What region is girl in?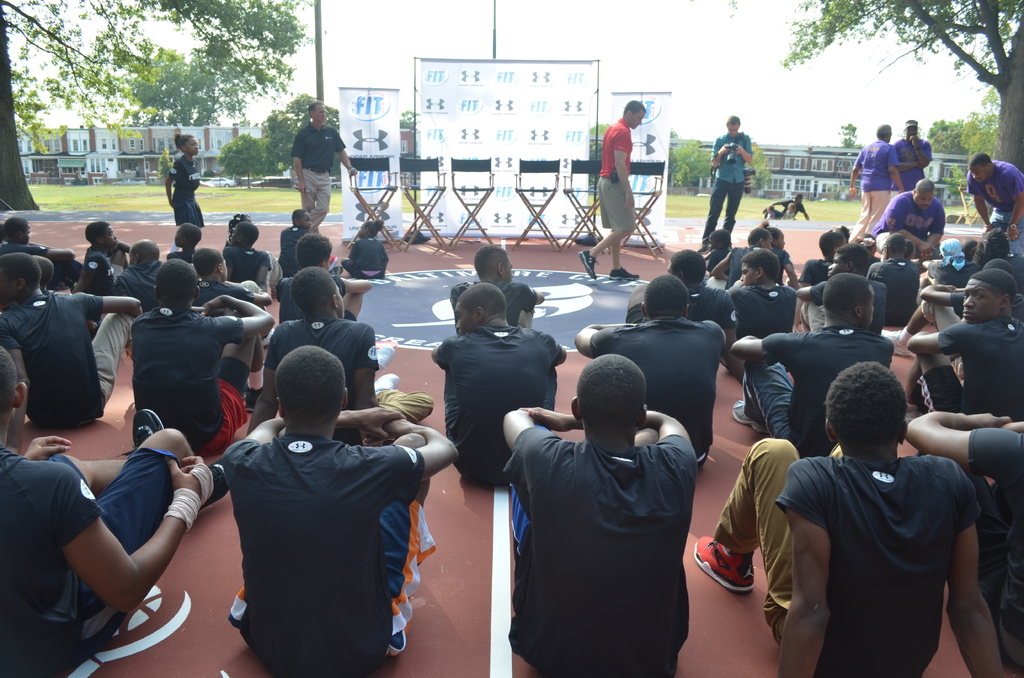
(339,216,390,281).
